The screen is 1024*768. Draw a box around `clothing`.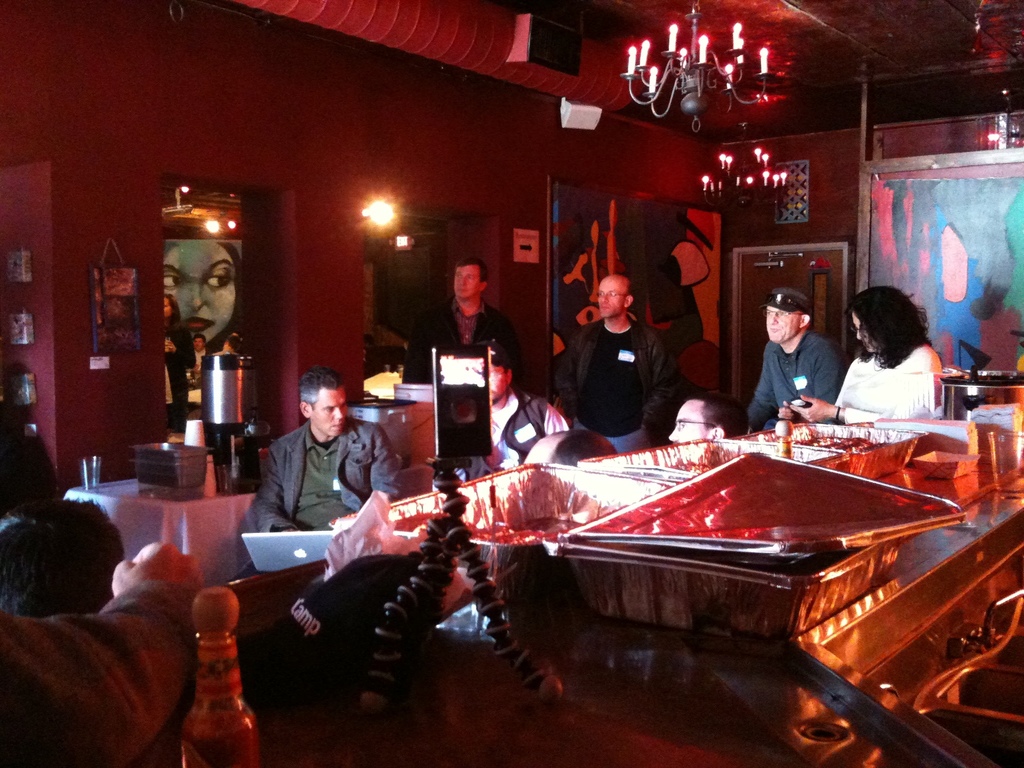
bbox=(0, 494, 126, 614).
